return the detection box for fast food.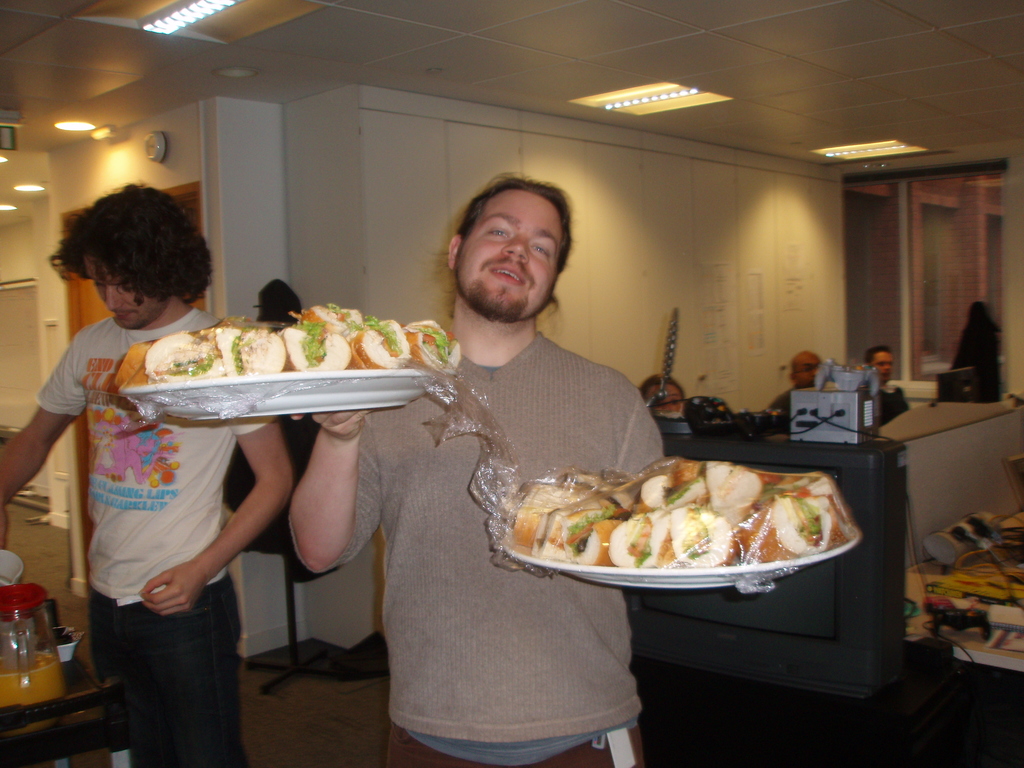
[left=358, top=320, right=404, bottom=367].
